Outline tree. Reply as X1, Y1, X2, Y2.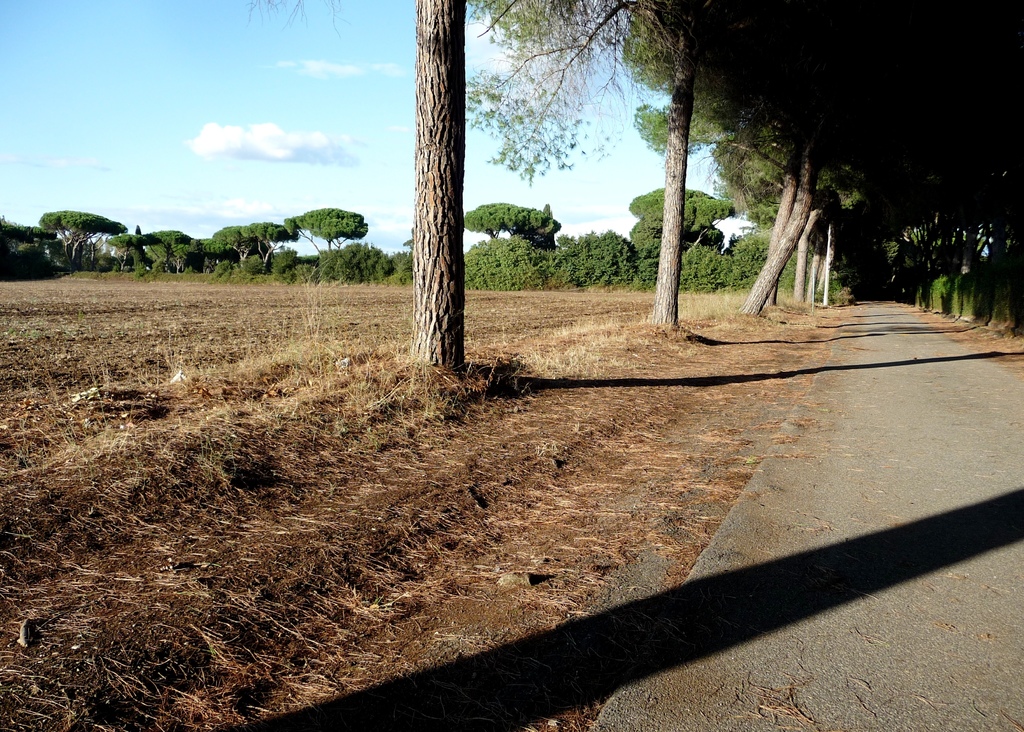
394, 0, 500, 411.
